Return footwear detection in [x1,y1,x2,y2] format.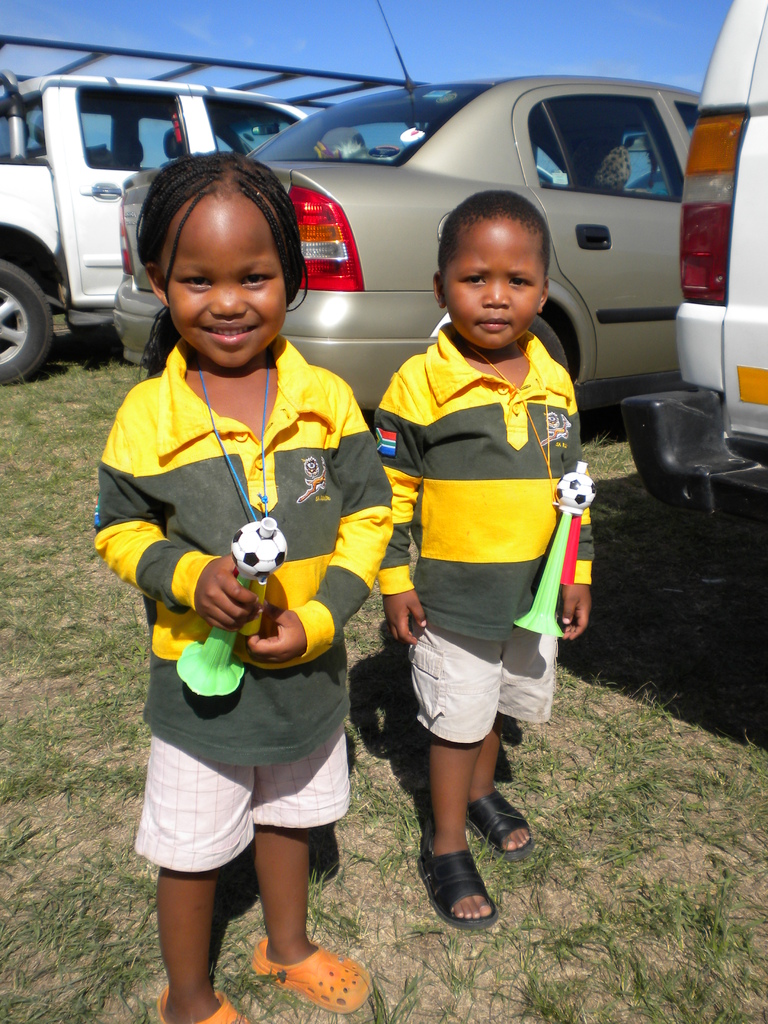
[462,790,537,861].
